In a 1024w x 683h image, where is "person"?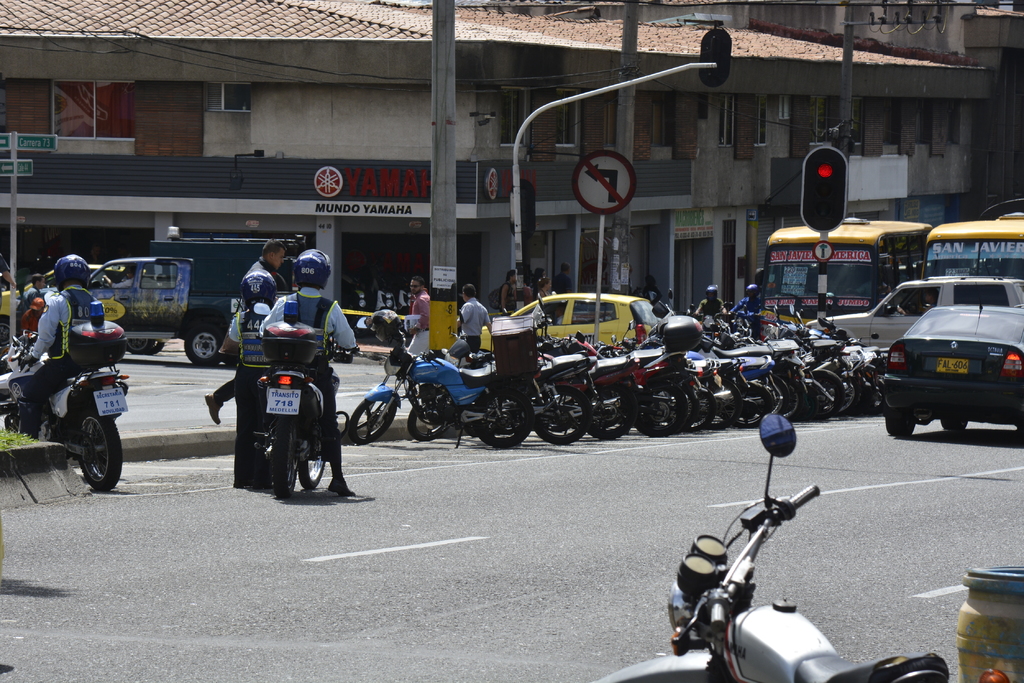
[20, 274, 45, 316].
